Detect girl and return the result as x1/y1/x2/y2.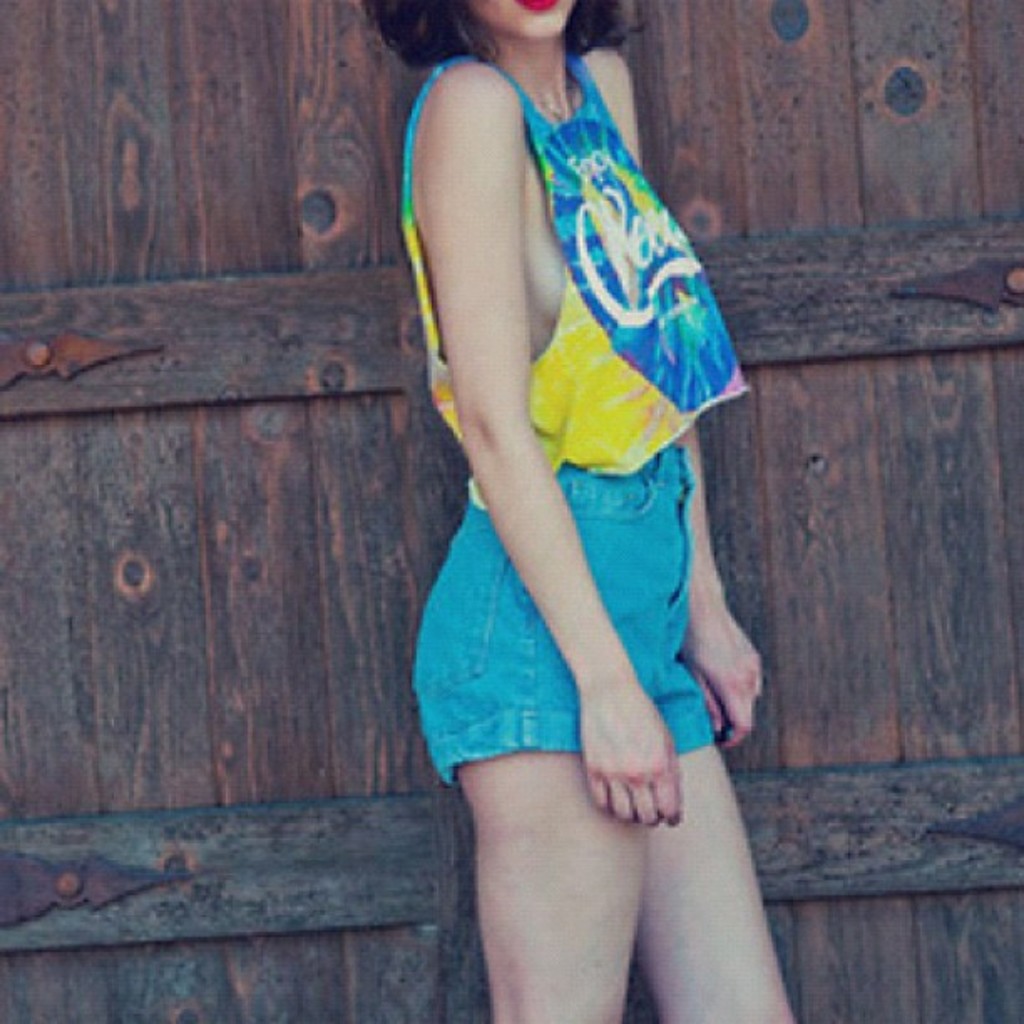
361/0/800/1022.
